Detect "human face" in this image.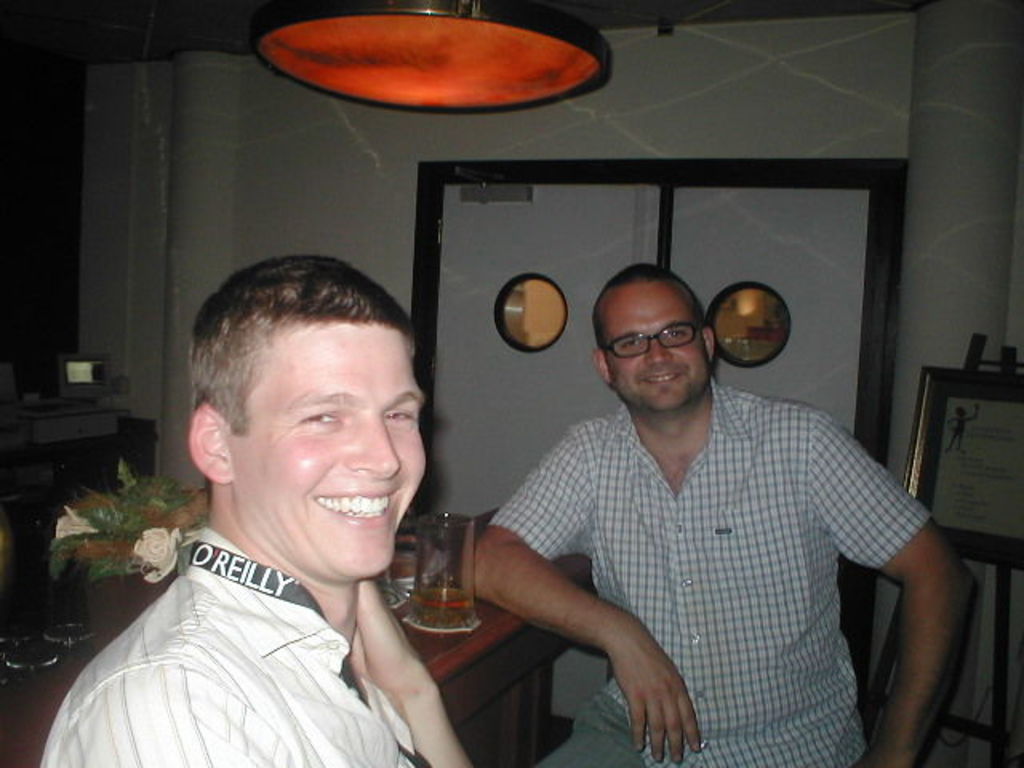
Detection: select_region(229, 320, 426, 587).
